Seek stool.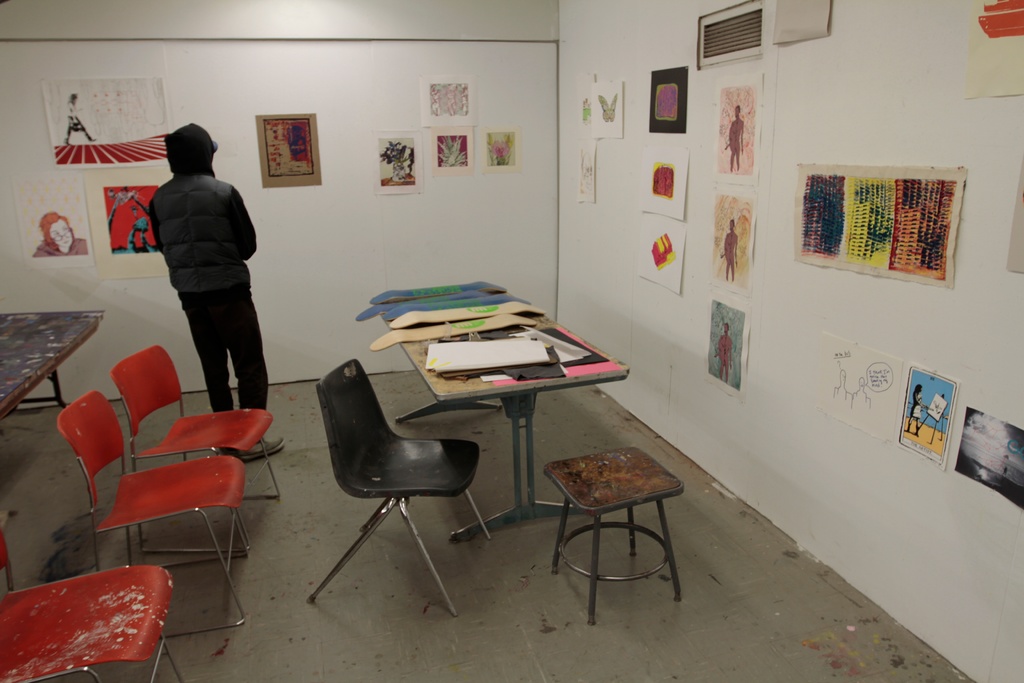
(539, 448, 682, 630).
